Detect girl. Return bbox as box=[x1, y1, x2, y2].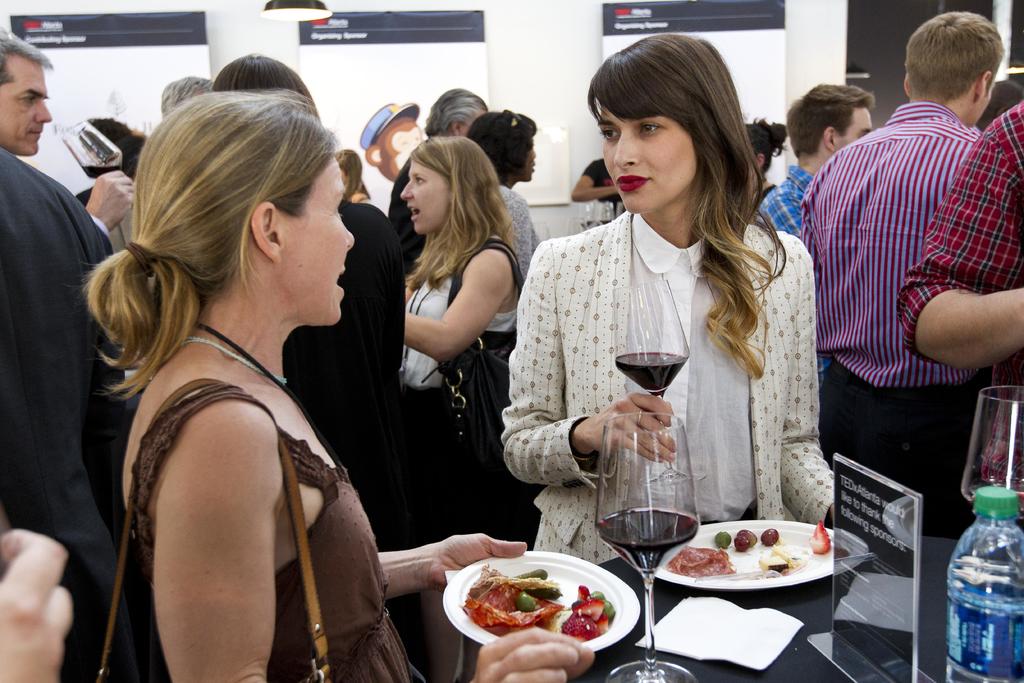
box=[501, 37, 835, 569].
